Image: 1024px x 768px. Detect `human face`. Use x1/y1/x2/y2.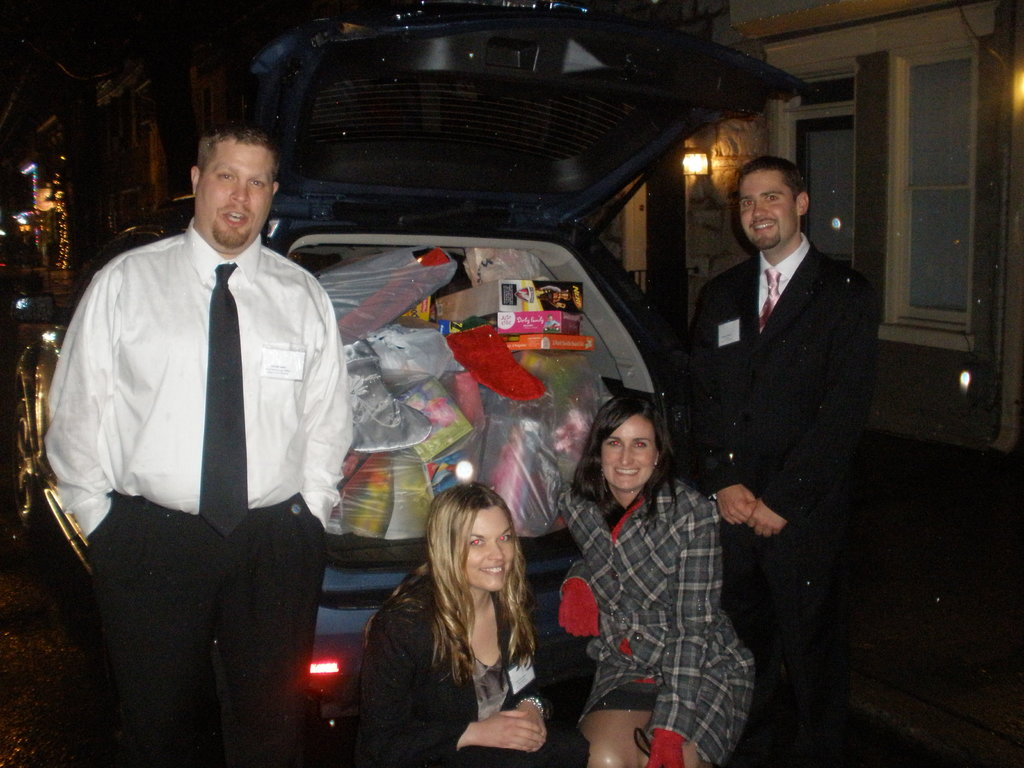
739/171/796/252.
